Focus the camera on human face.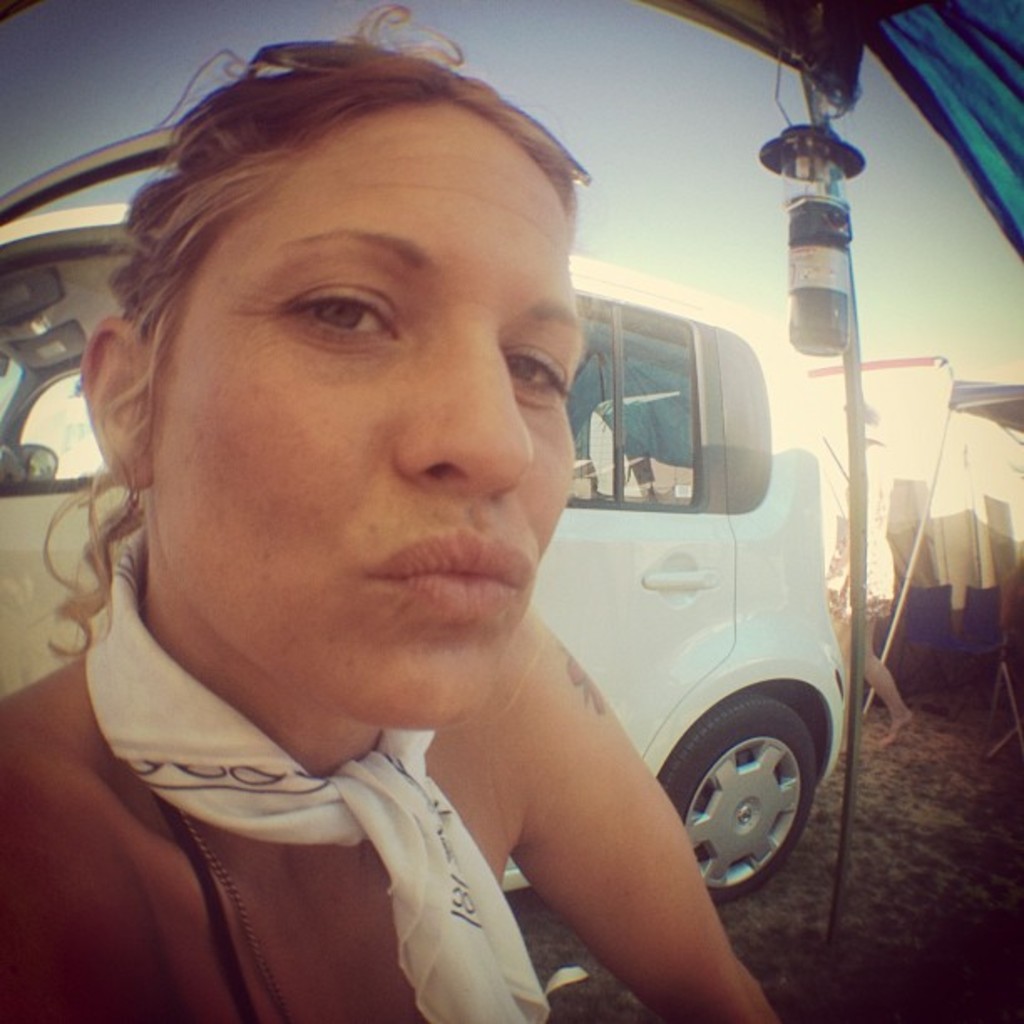
Focus region: (x1=152, y1=94, x2=589, y2=730).
